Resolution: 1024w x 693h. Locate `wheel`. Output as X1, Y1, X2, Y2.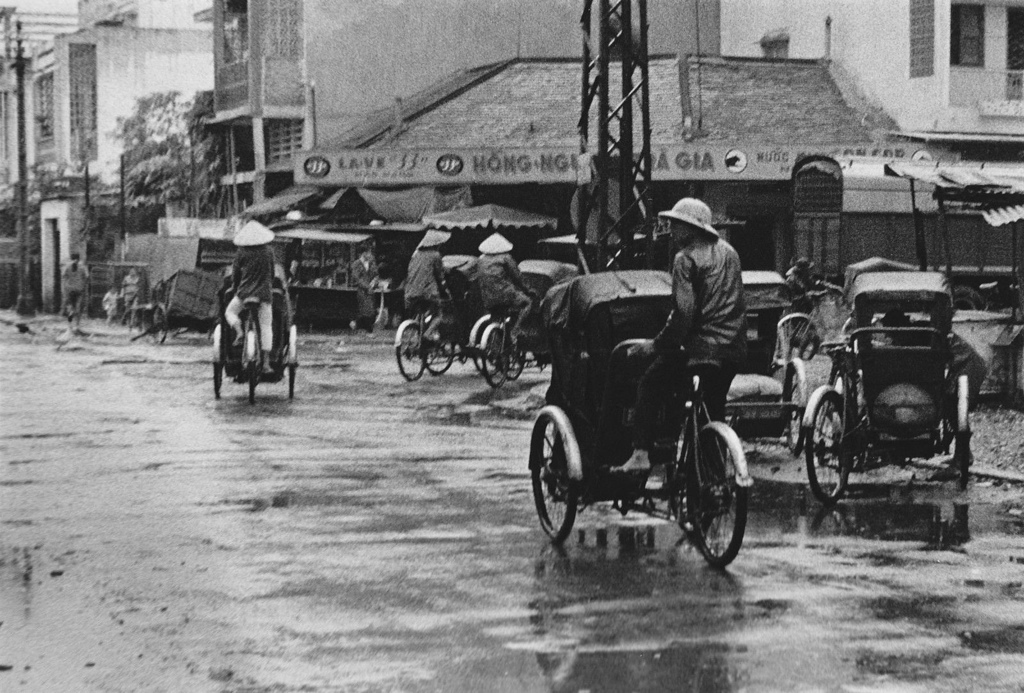
426, 341, 460, 378.
